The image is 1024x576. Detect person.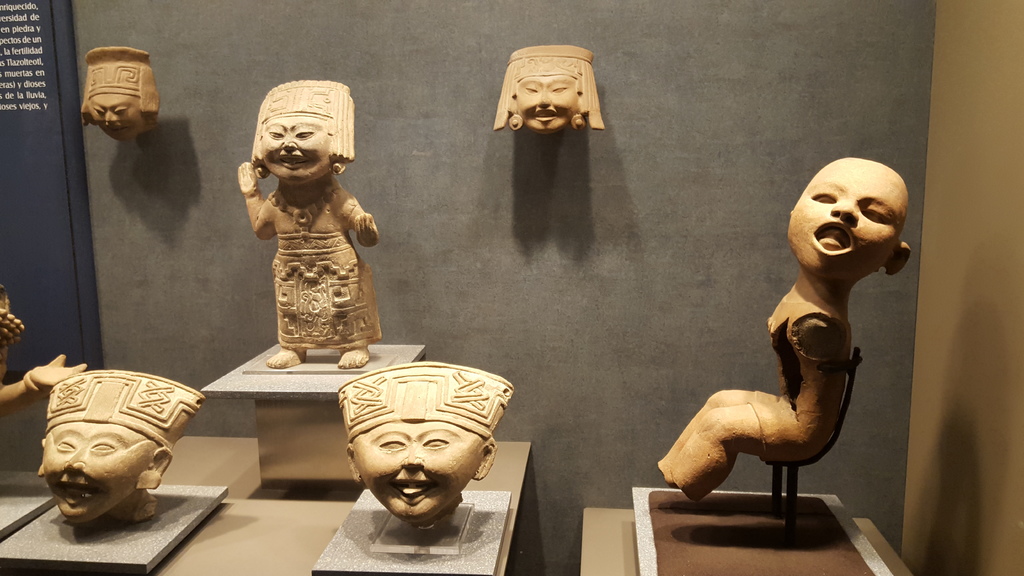
Detection: region(36, 367, 205, 522).
